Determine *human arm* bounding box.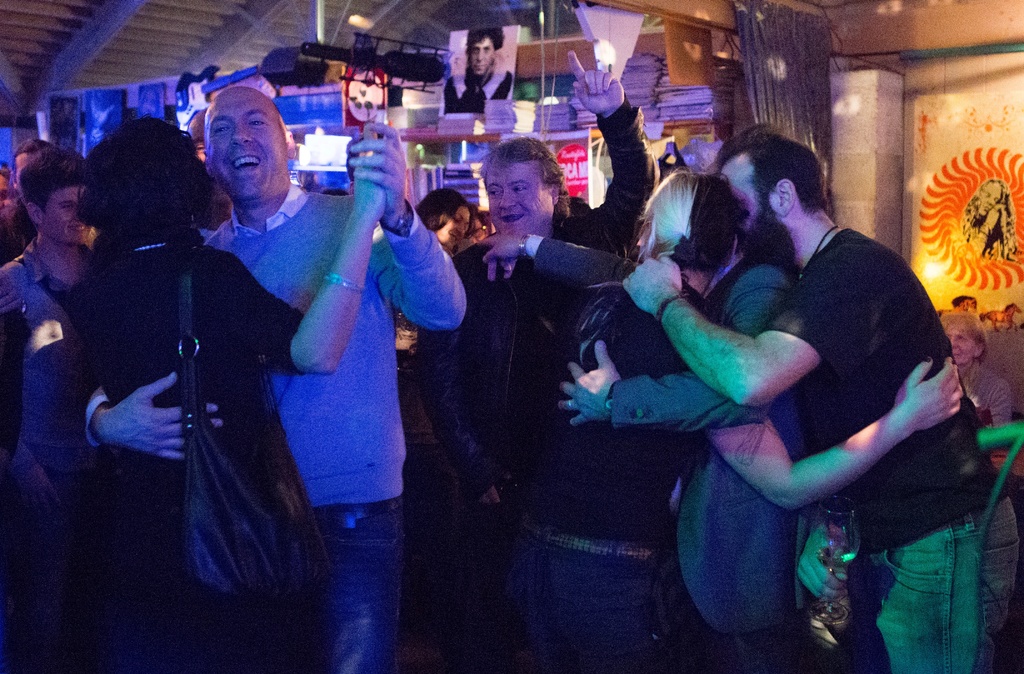
Determined: (74, 364, 227, 458).
